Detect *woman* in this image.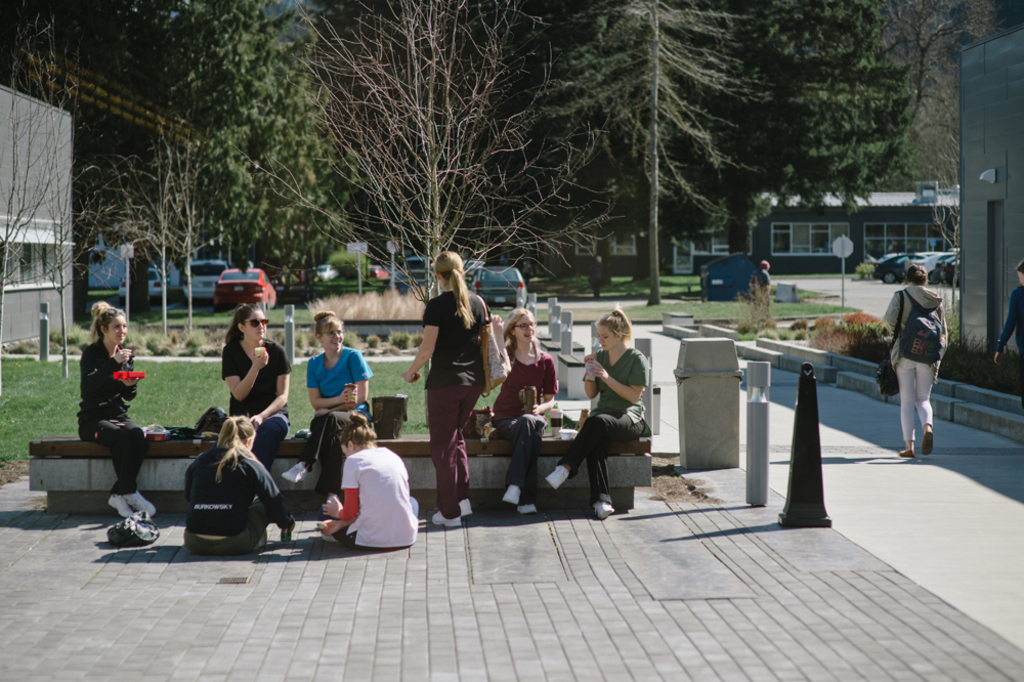
Detection: box(550, 305, 652, 519).
